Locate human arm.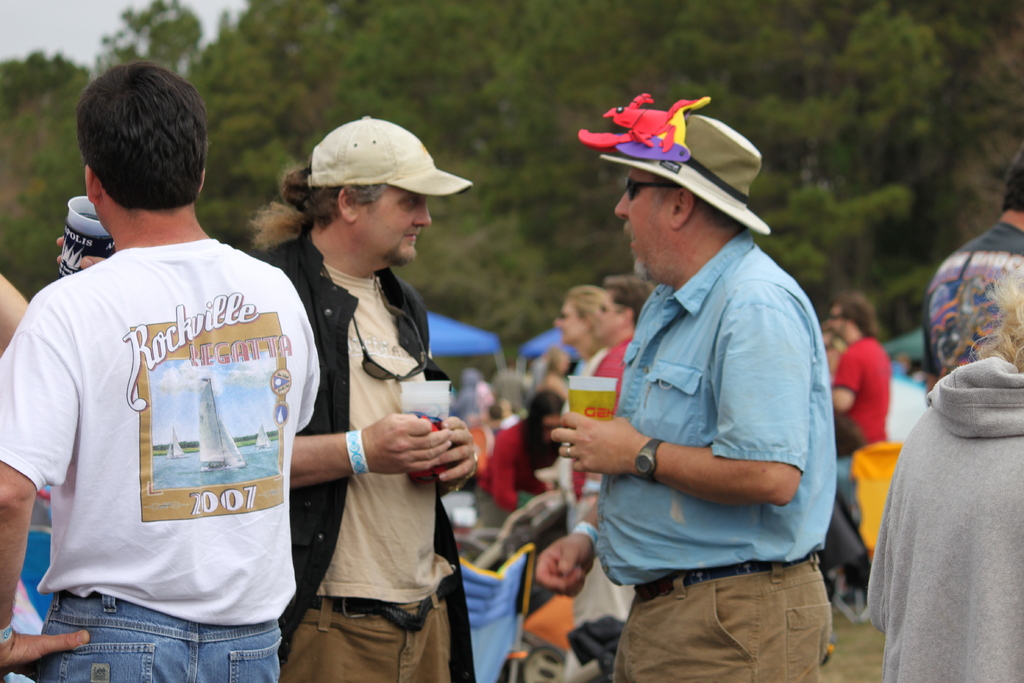
Bounding box: l=427, t=420, r=476, b=483.
